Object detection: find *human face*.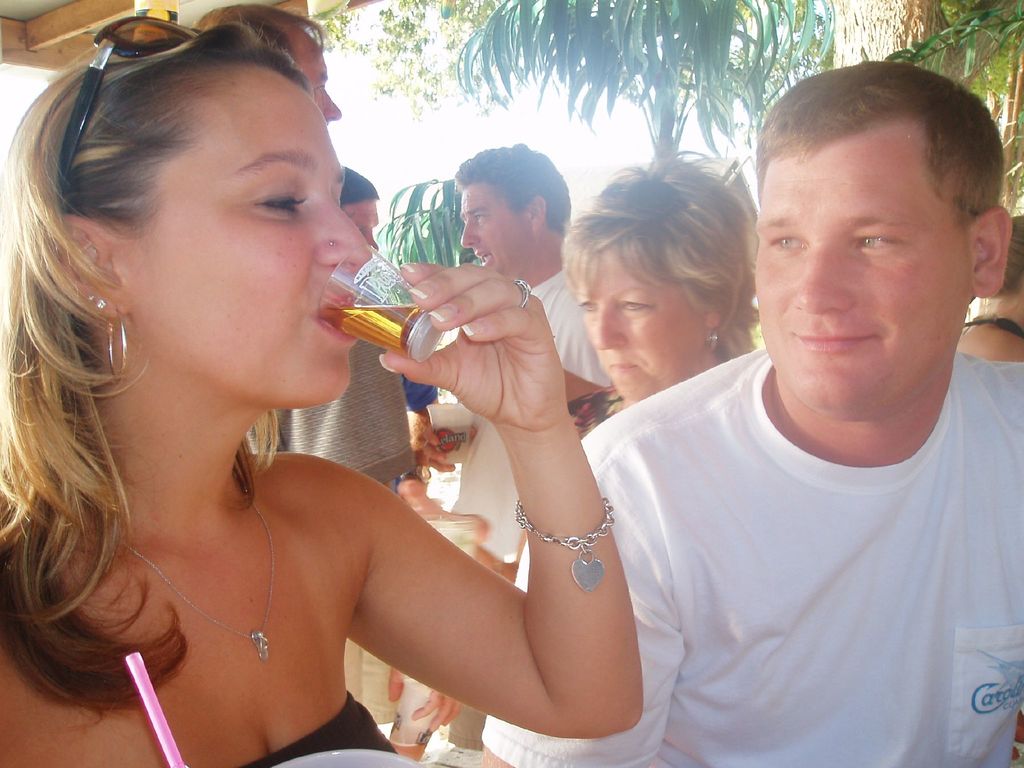
x1=342 y1=196 x2=380 y2=253.
